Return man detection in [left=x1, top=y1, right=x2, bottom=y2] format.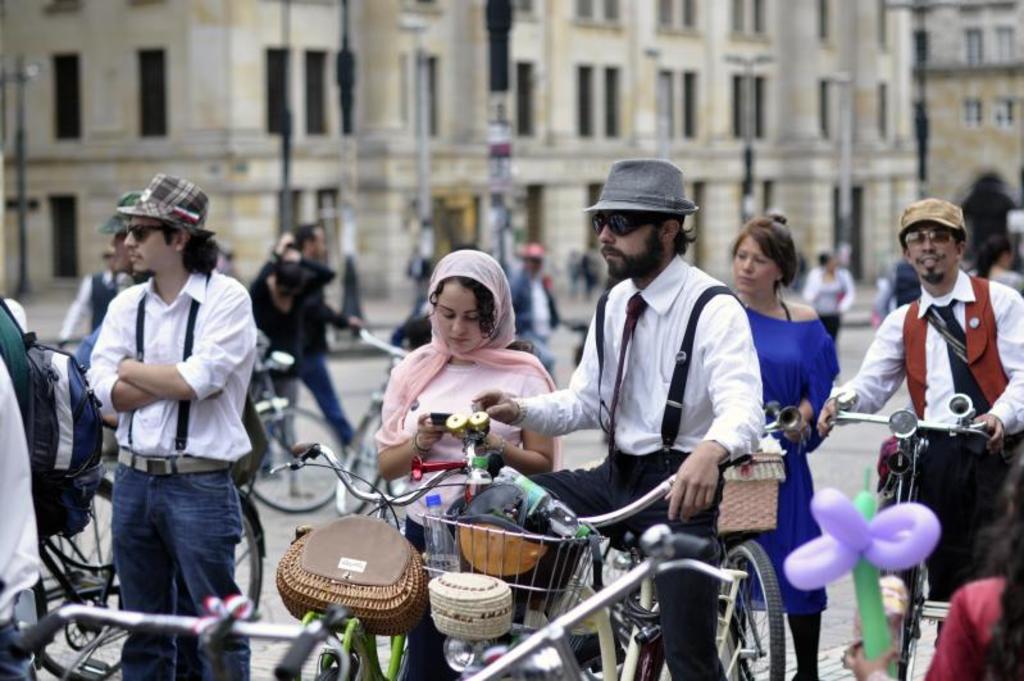
[left=265, top=218, right=368, bottom=454].
